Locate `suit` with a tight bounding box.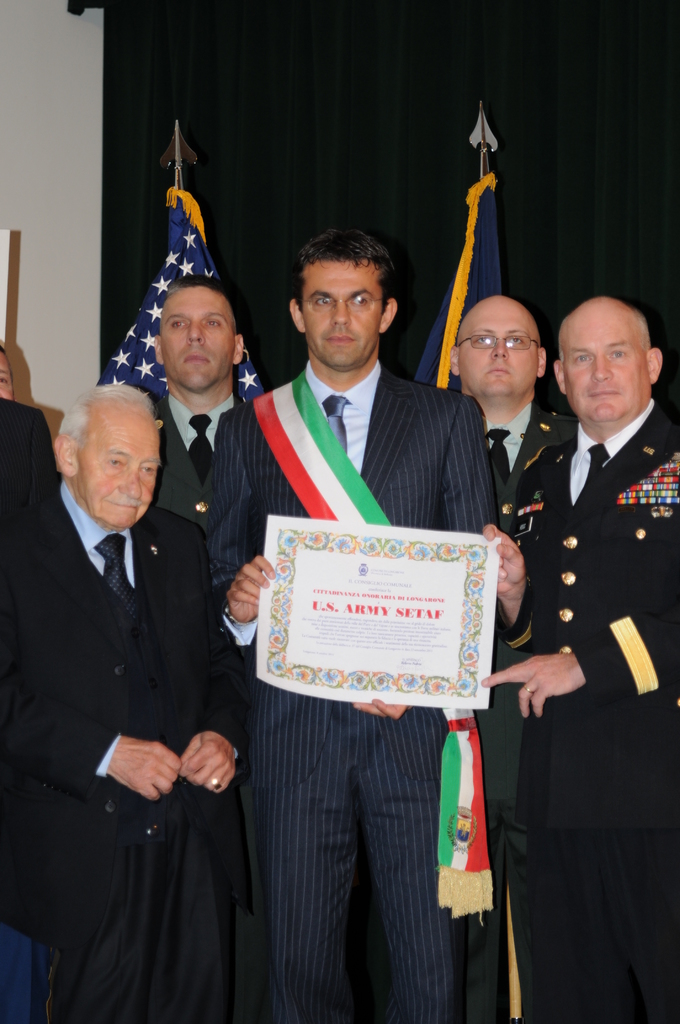
455,399,574,1023.
